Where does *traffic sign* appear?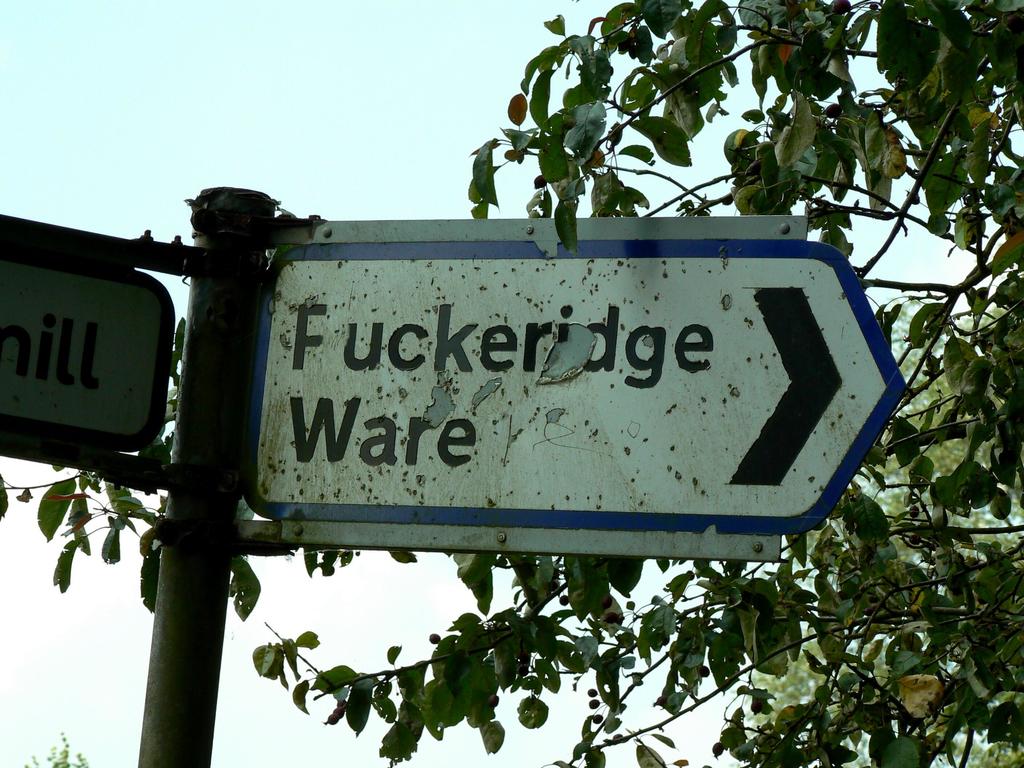
Appears at [0, 213, 158, 481].
